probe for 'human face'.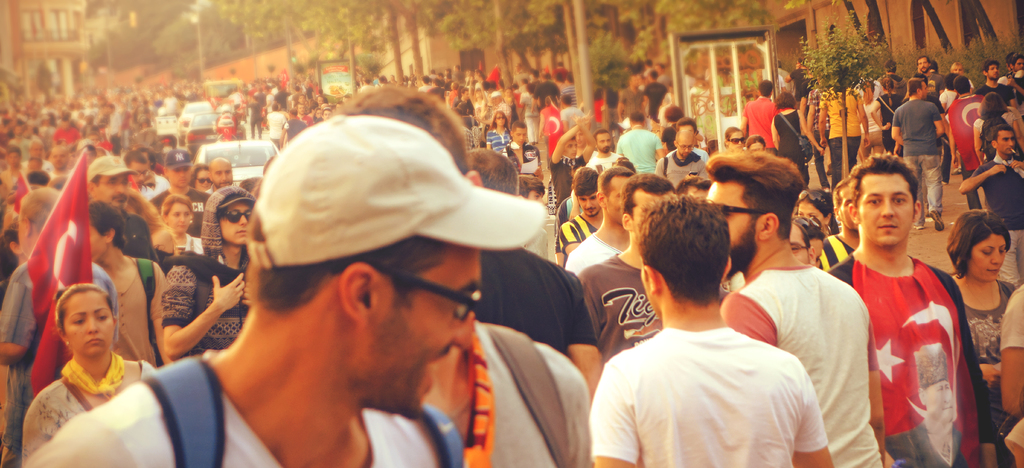
Probe result: (673,140,694,160).
